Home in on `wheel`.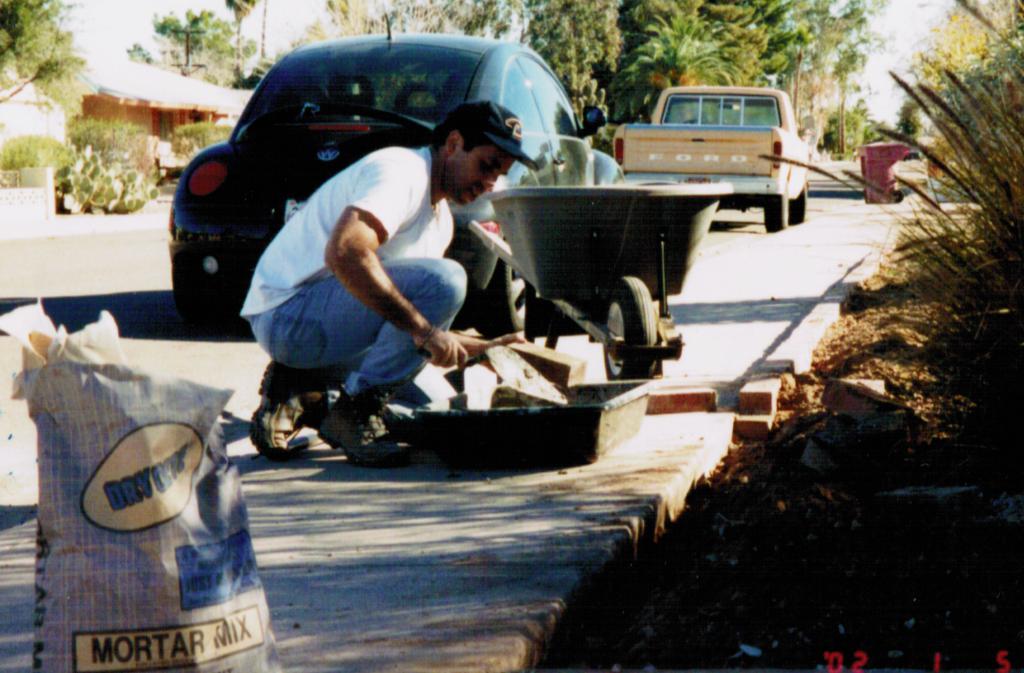
Homed in at (791,188,807,224).
